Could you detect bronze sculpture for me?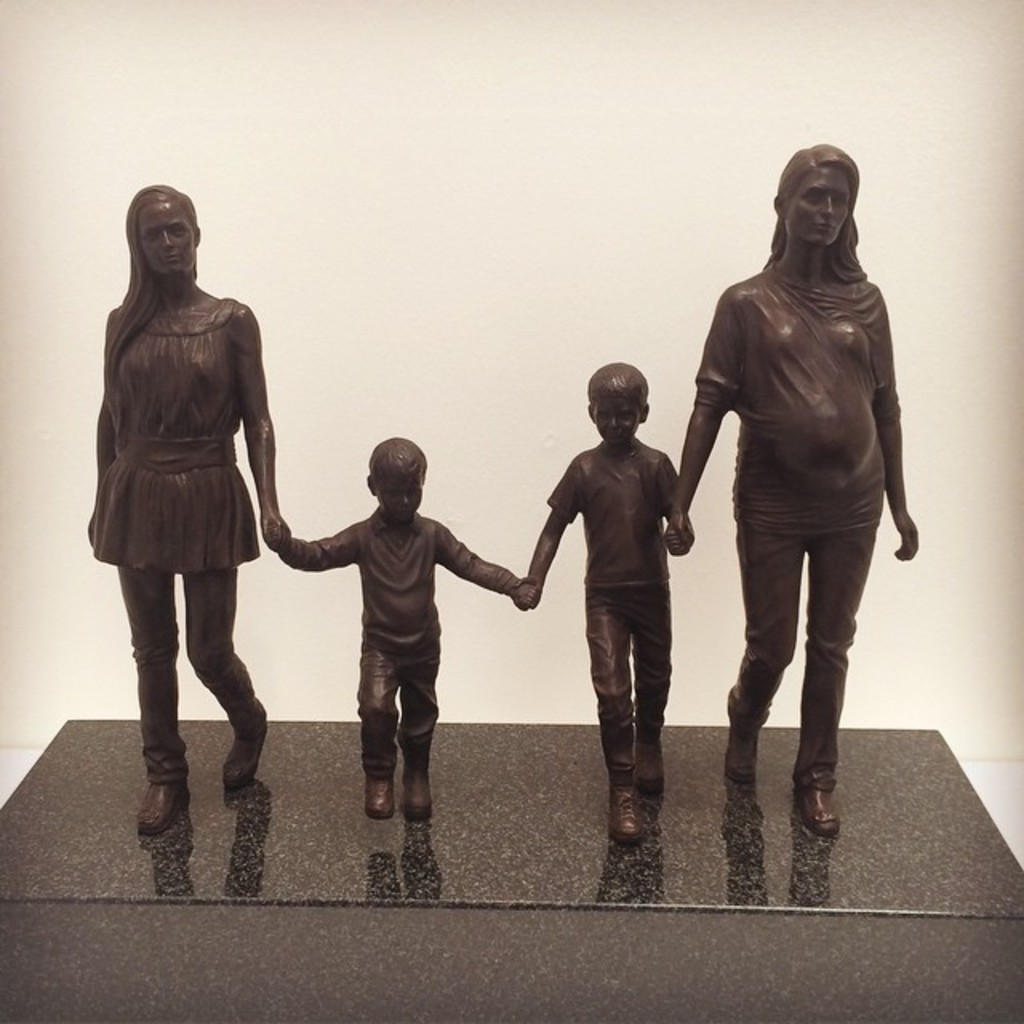
Detection result: 88,168,338,829.
